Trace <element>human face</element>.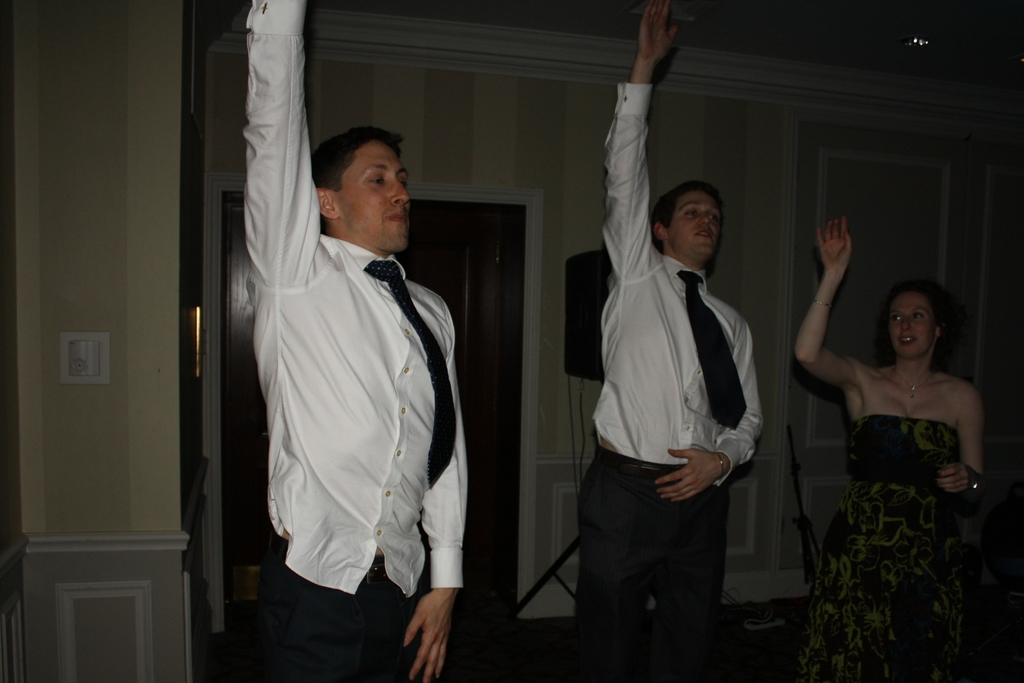
Traced to select_region(674, 193, 708, 257).
